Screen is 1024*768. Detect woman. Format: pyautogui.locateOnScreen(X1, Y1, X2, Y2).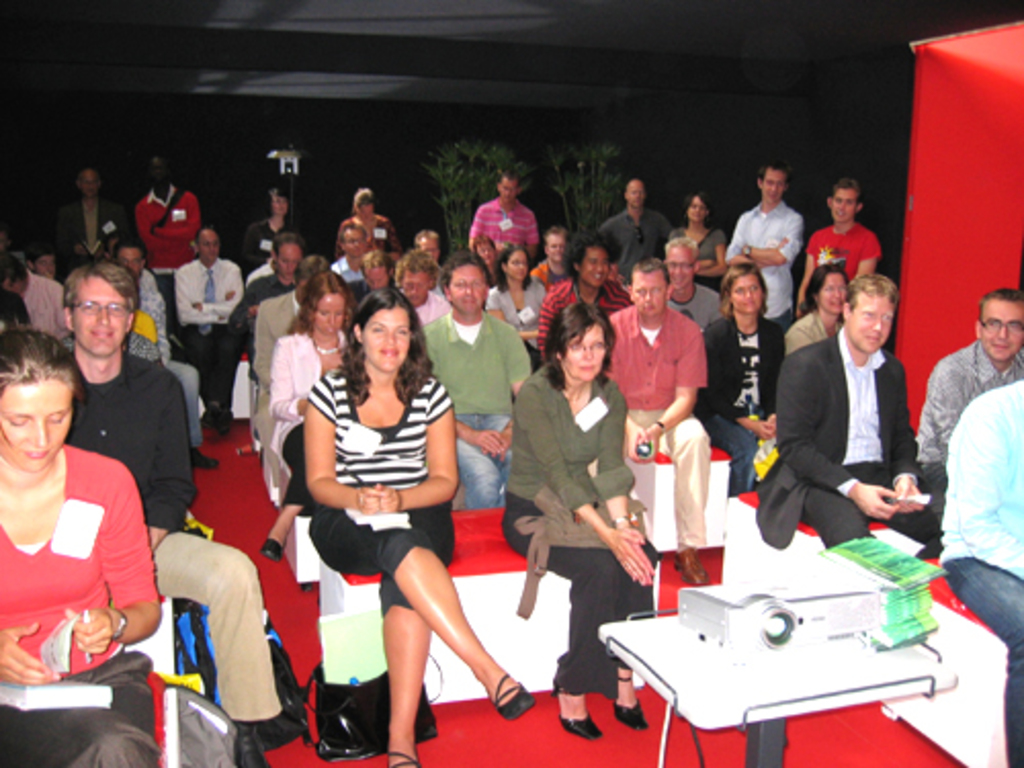
pyautogui.locateOnScreen(500, 291, 662, 741).
